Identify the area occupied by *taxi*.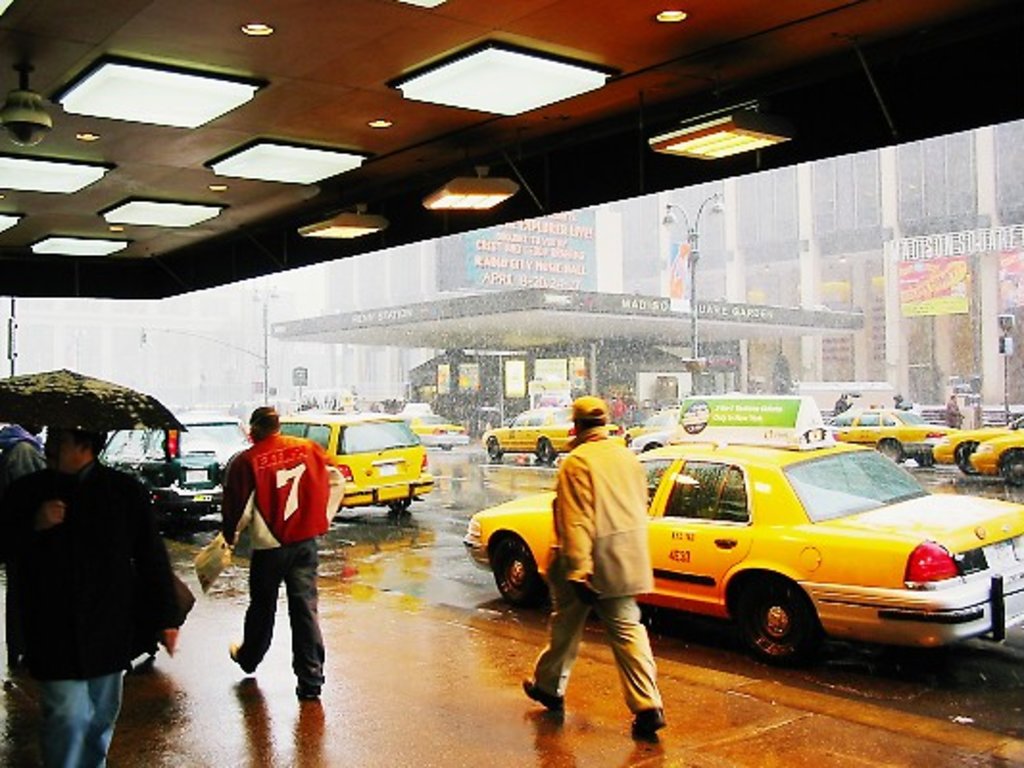
Area: {"left": 246, "top": 405, "right": 434, "bottom": 515}.
